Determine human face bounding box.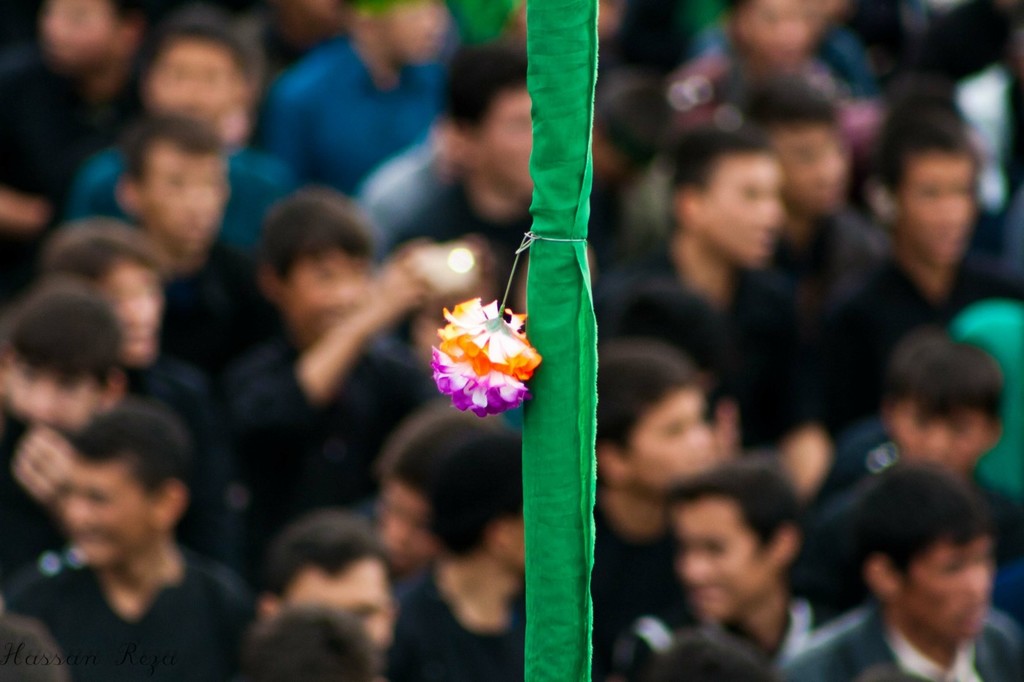
Determined: <box>384,0,443,58</box>.
